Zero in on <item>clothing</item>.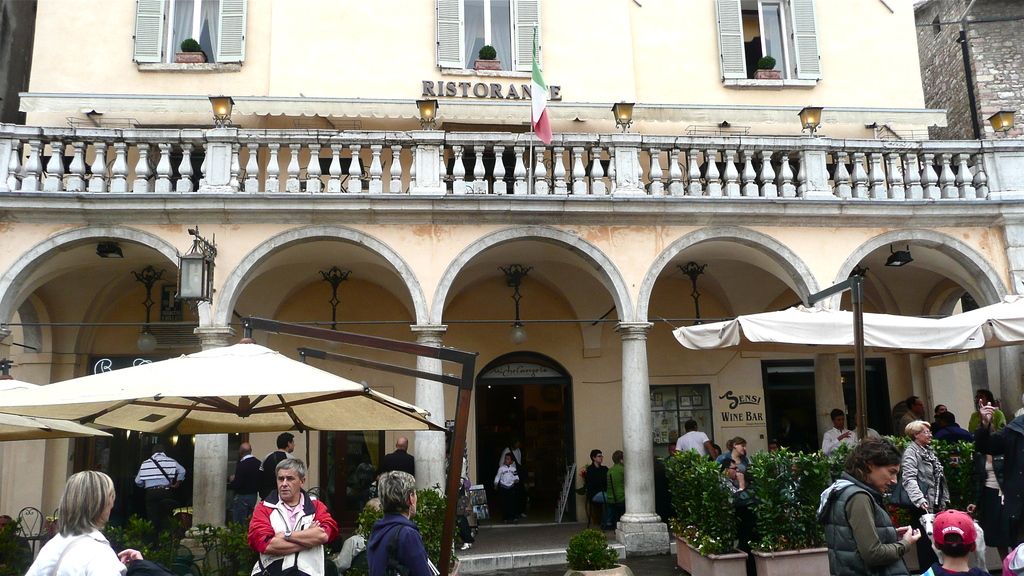
Zeroed in: [x1=666, y1=431, x2=710, y2=464].
